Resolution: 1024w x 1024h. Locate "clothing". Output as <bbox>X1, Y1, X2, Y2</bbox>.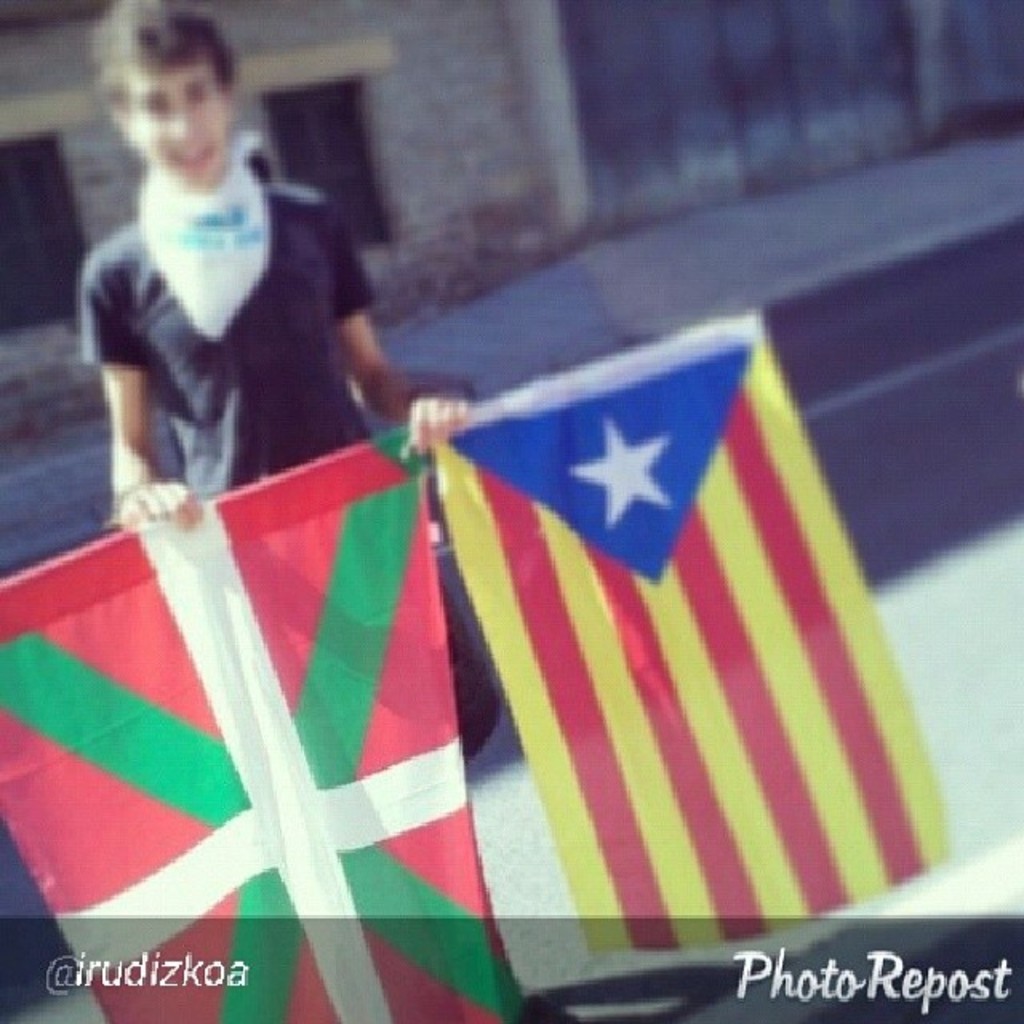
<bbox>69, 106, 387, 504</bbox>.
